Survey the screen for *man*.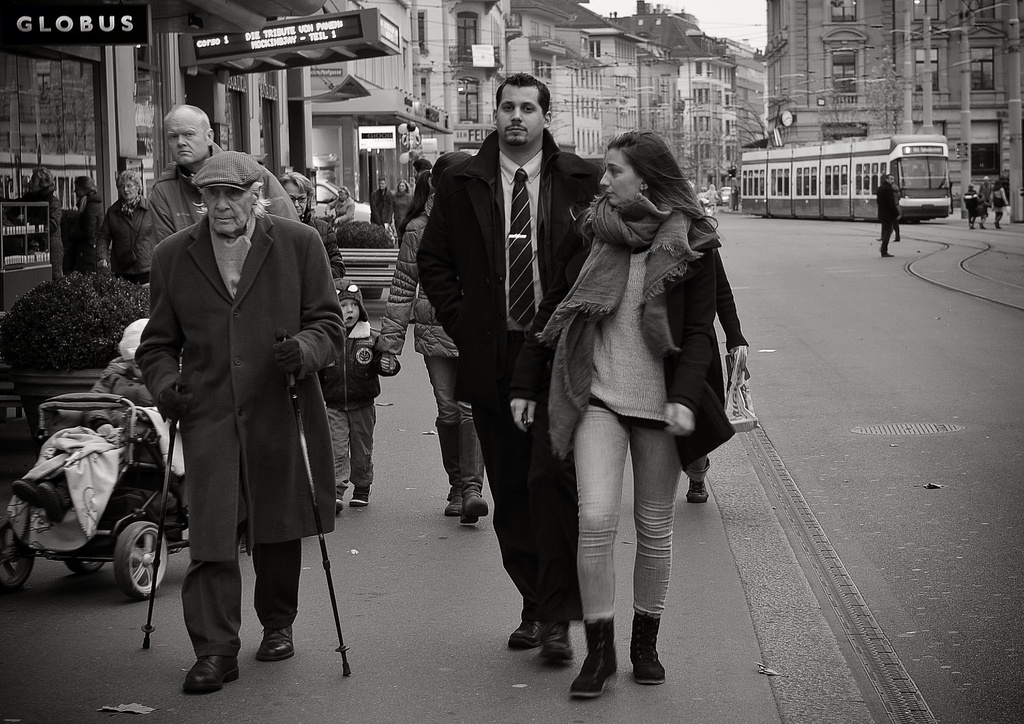
Survey found: select_region(961, 184, 979, 231).
